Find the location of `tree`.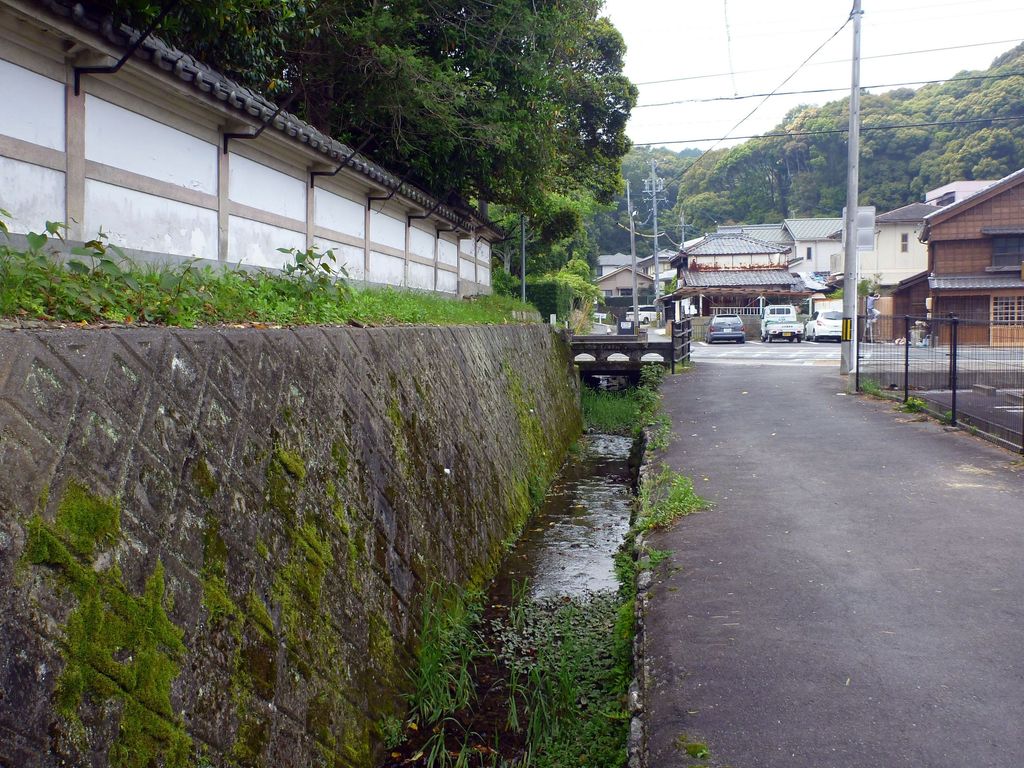
Location: [left=227, top=6, right=666, bottom=271].
